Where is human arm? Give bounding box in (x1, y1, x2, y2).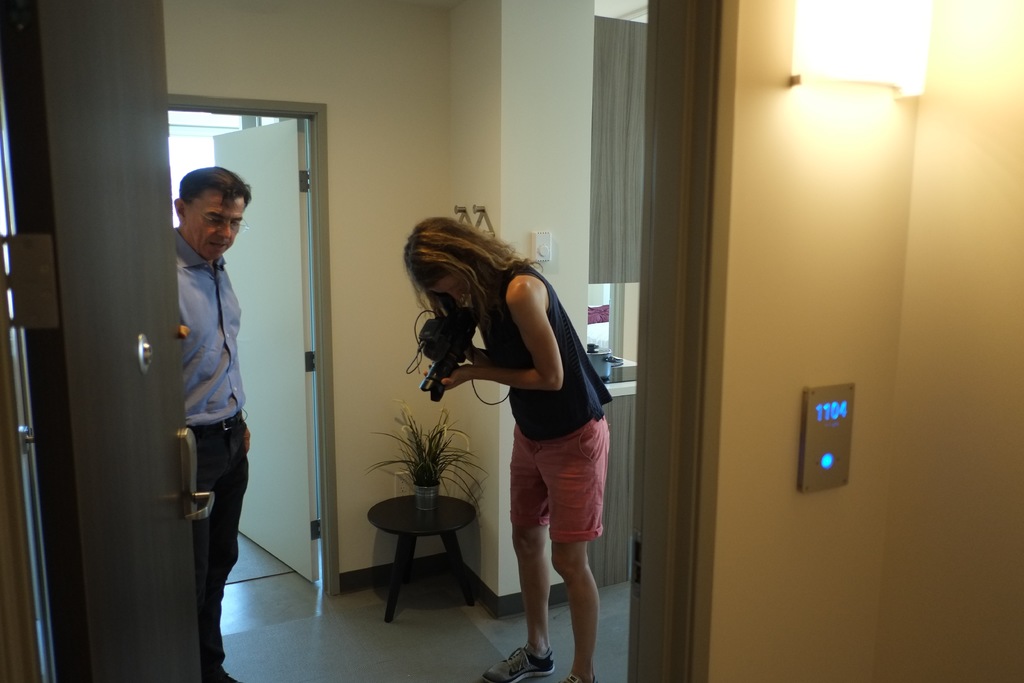
(424, 287, 568, 390).
